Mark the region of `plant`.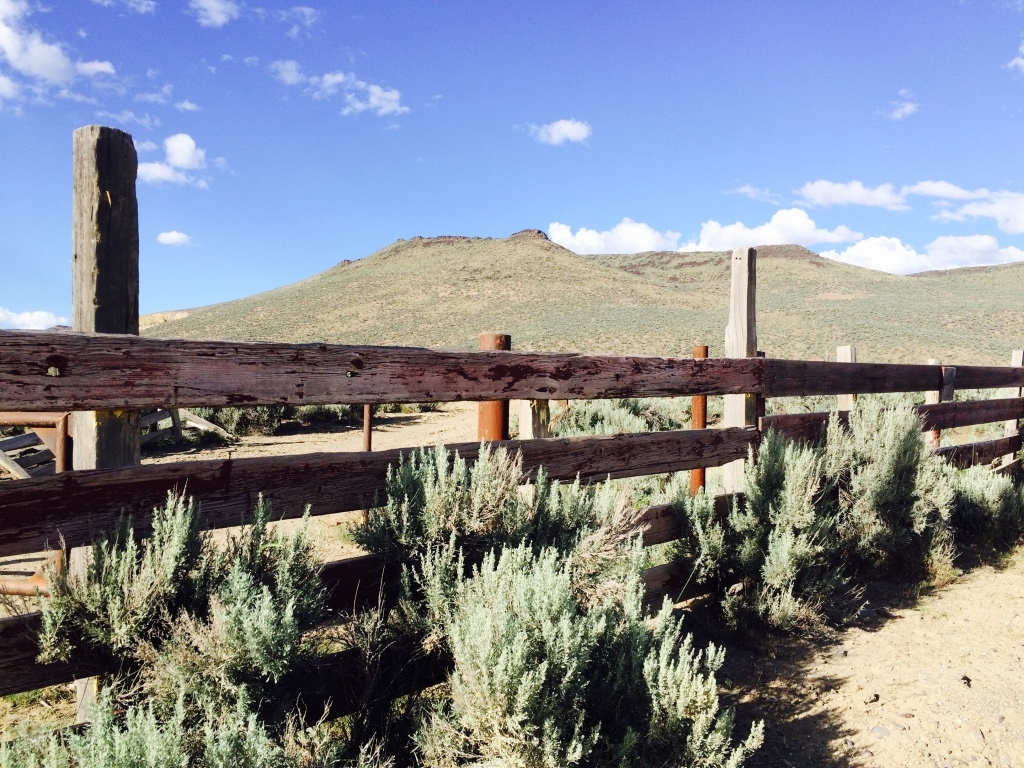
Region: 32/495/217/704.
